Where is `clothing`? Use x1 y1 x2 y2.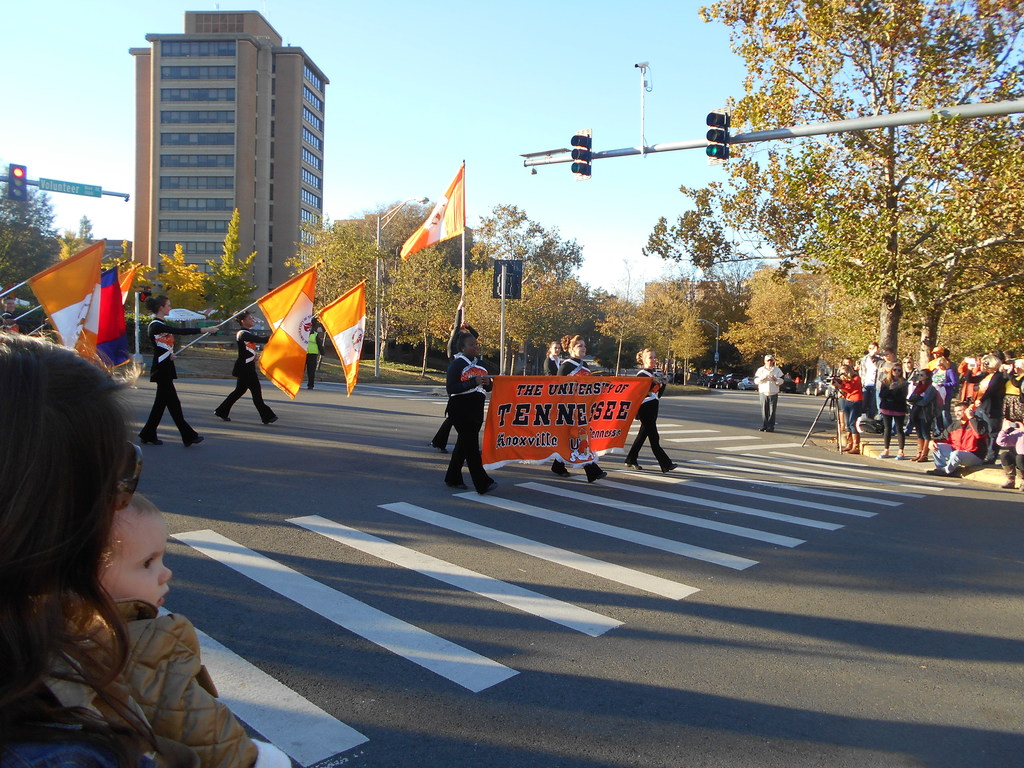
136 318 204 444.
